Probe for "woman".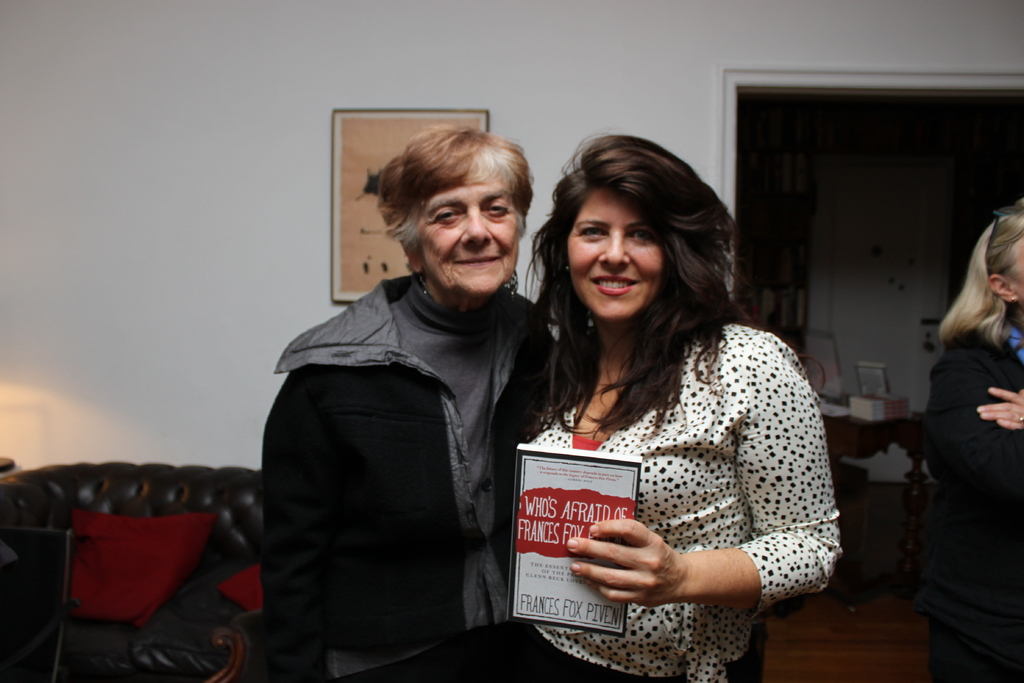
Probe result: x1=490, y1=118, x2=850, y2=682.
